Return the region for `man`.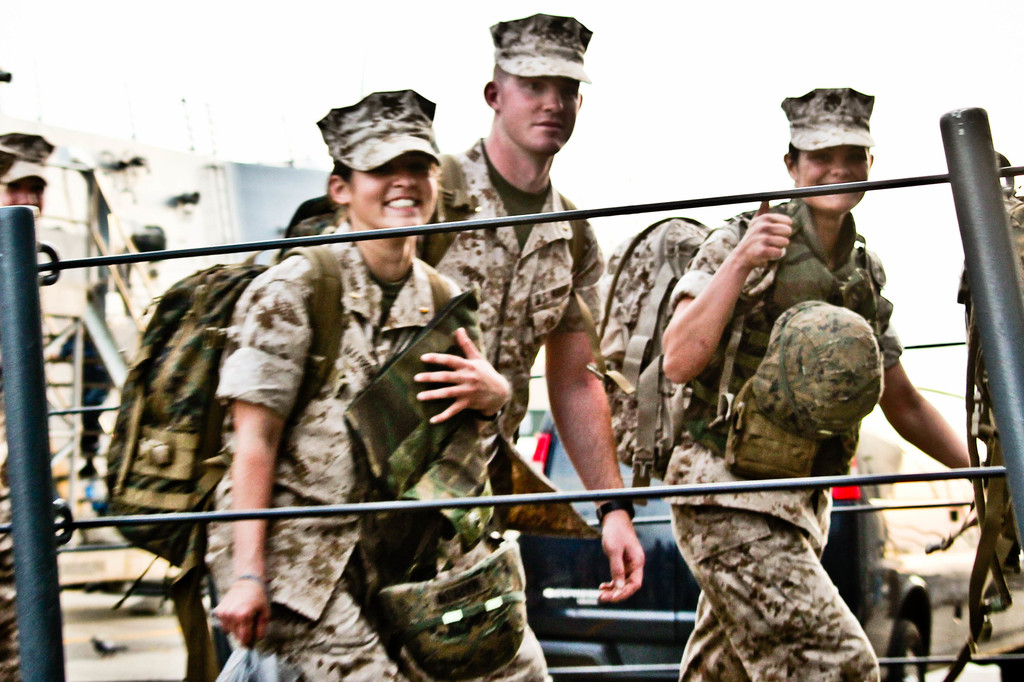
left=0, top=133, right=55, bottom=681.
